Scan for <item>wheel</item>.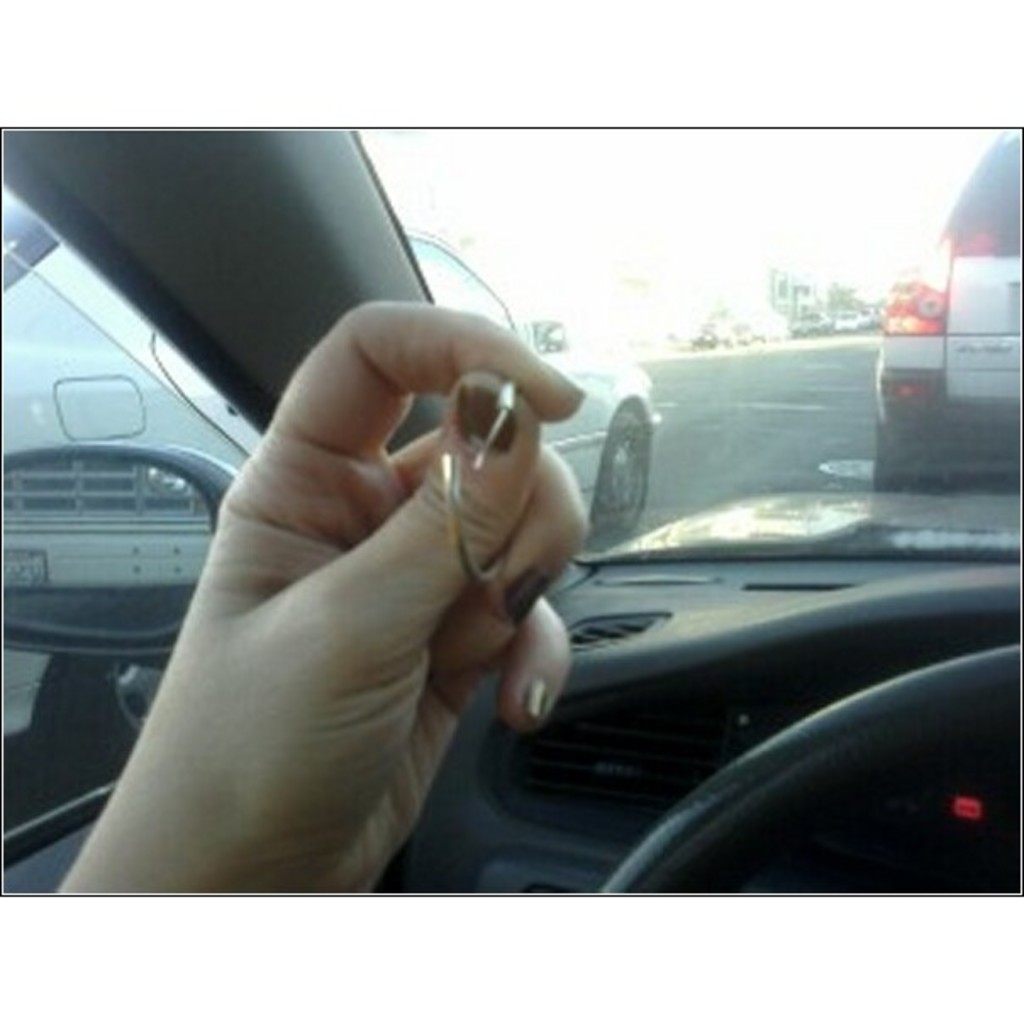
Scan result: [598,646,1019,893].
